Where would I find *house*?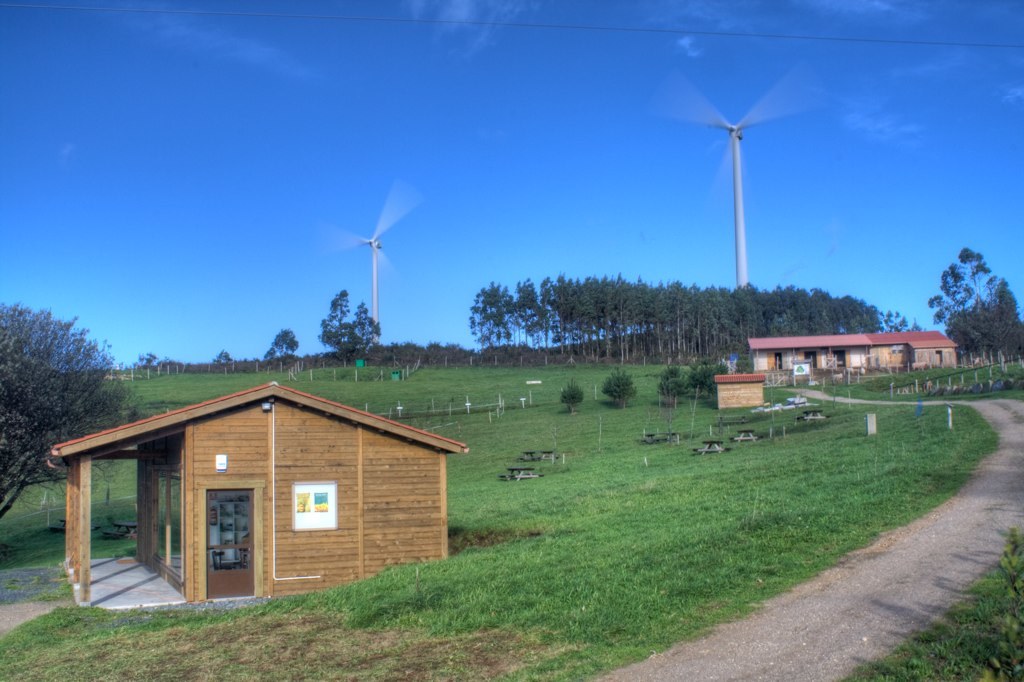
At (x1=45, y1=385, x2=468, y2=614).
